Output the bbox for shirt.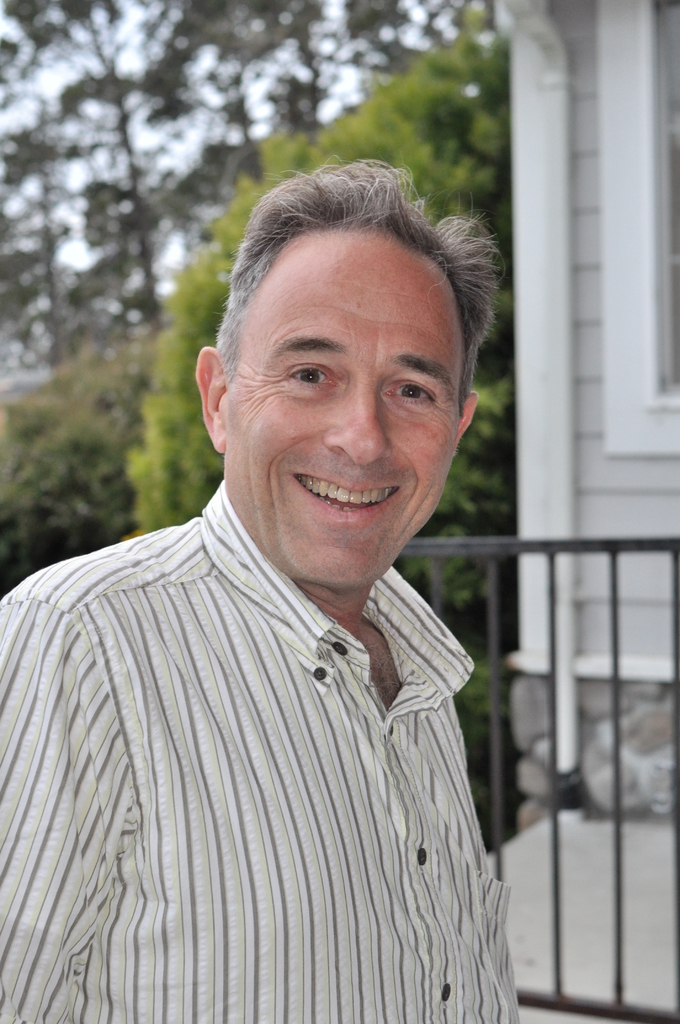
0:477:519:1023.
